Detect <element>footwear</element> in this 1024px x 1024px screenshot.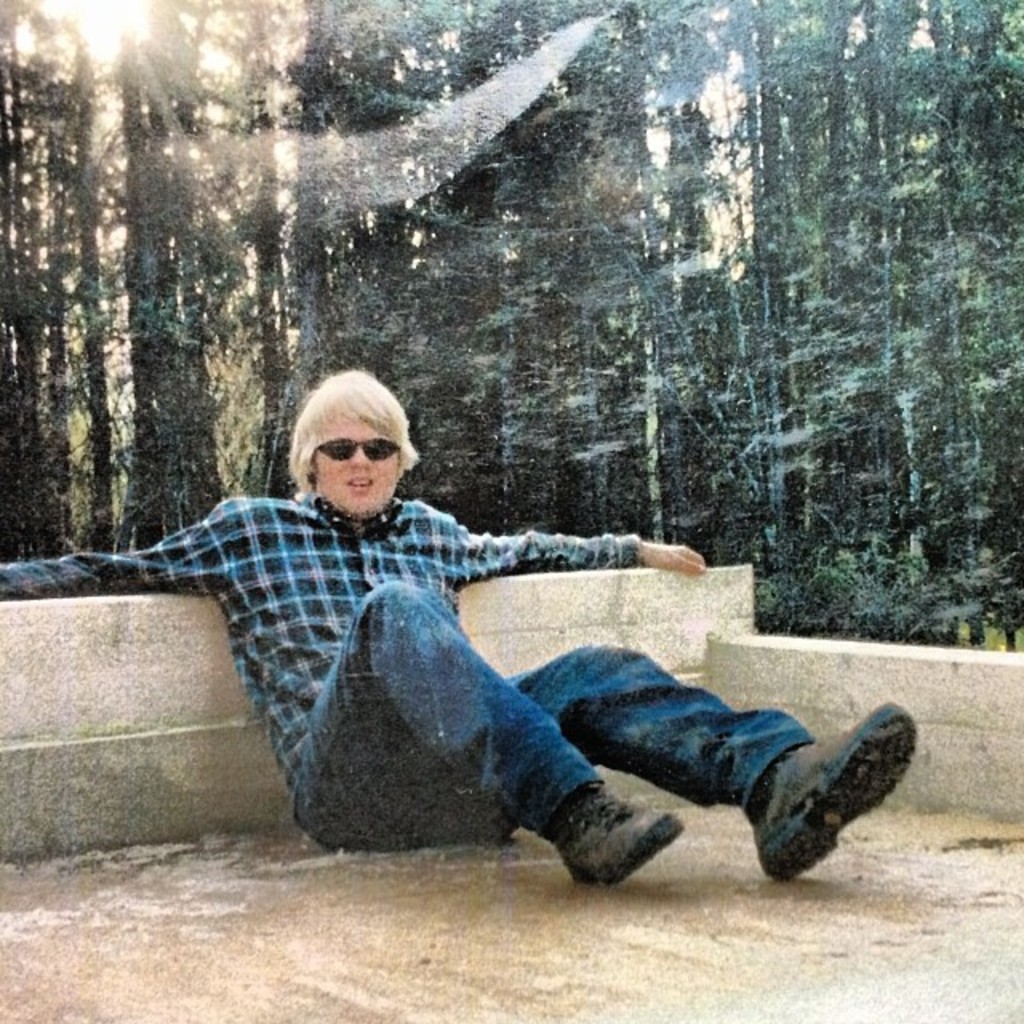
Detection: rect(750, 696, 915, 883).
